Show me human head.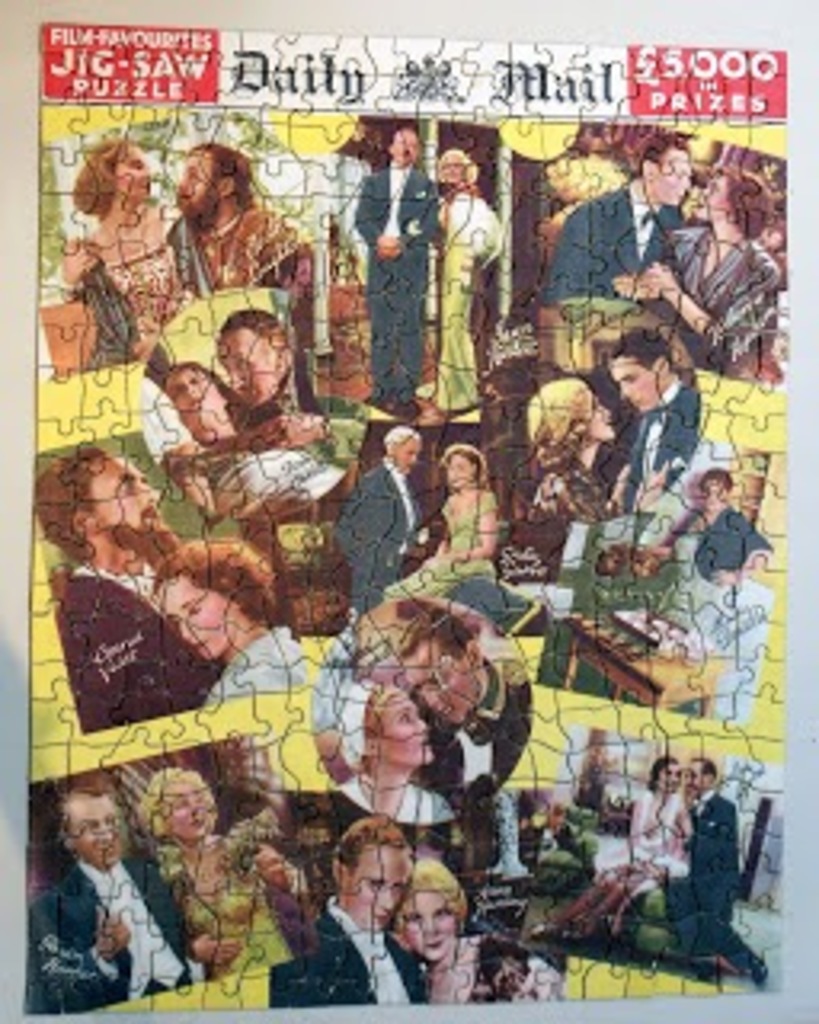
human head is here: region(435, 150, 477, 195).
